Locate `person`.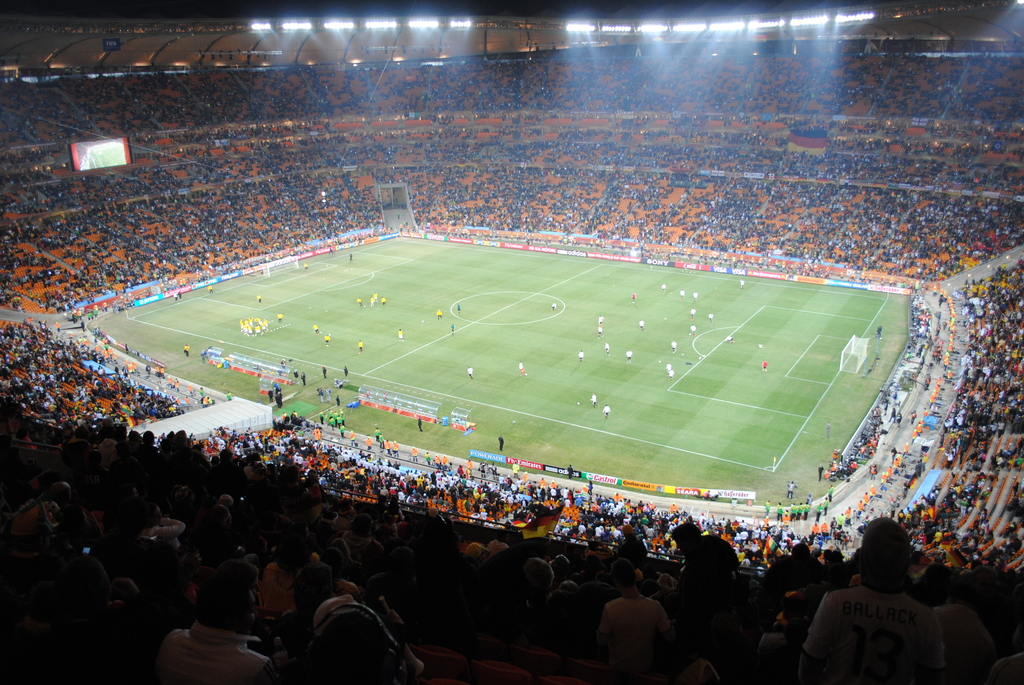
Bounding box: [x1=456, y1=301, x2=460, y2=315].
